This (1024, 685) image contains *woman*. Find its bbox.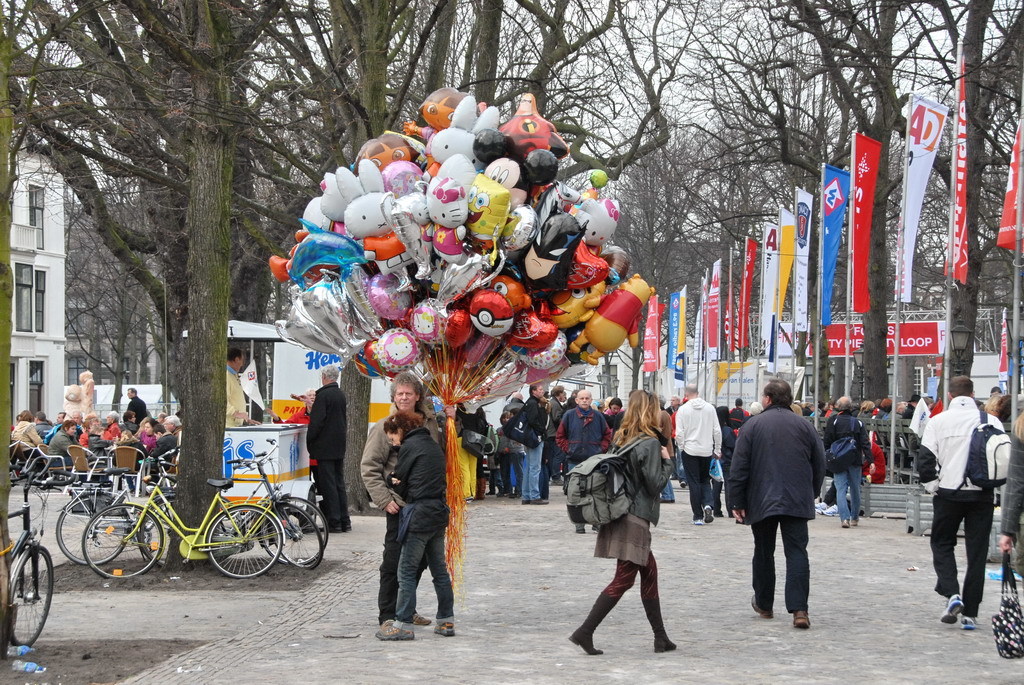
crop(48, 422, 80, 470).
